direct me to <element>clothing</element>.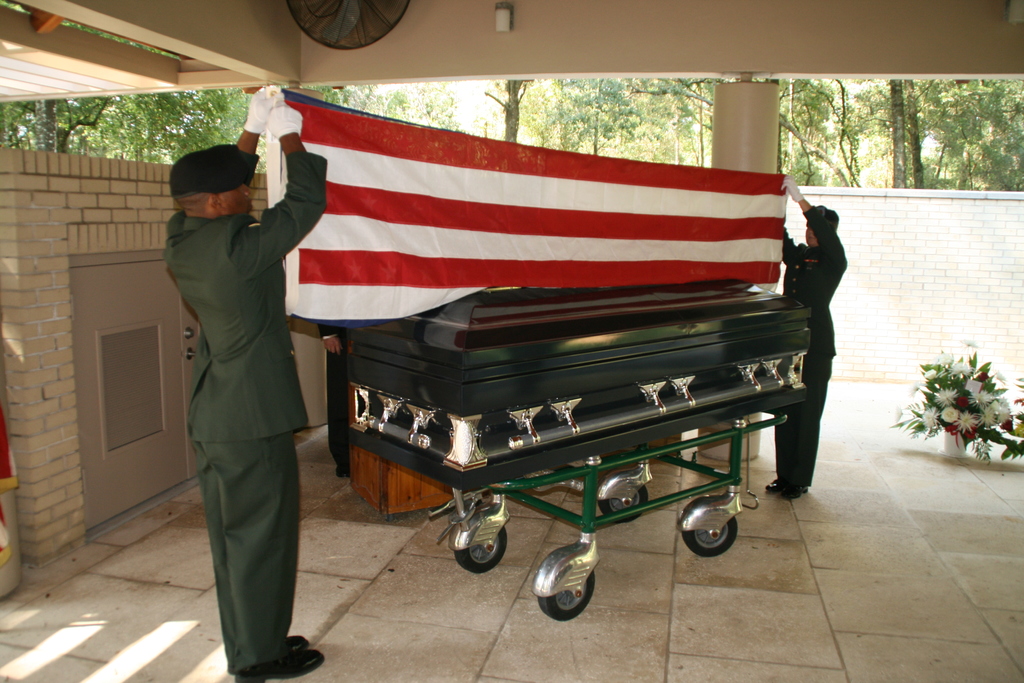
Direction: [x1=158, y1=129, x2=326, y2=682].
